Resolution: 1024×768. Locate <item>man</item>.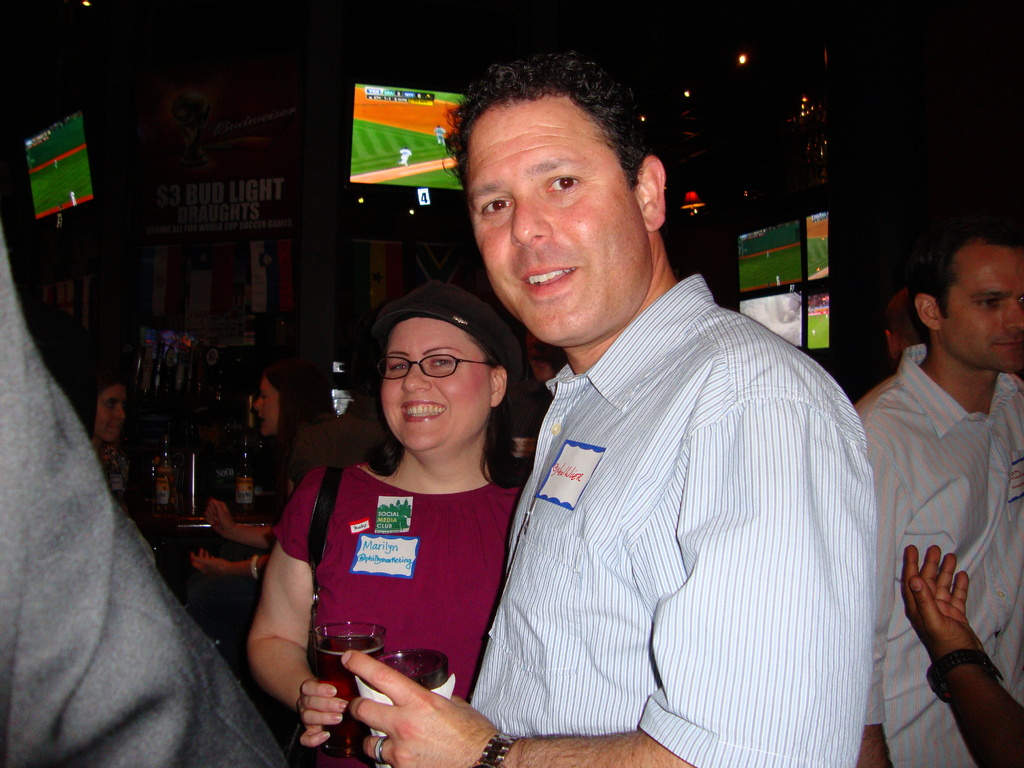
(847, 220, 1023, 767).
